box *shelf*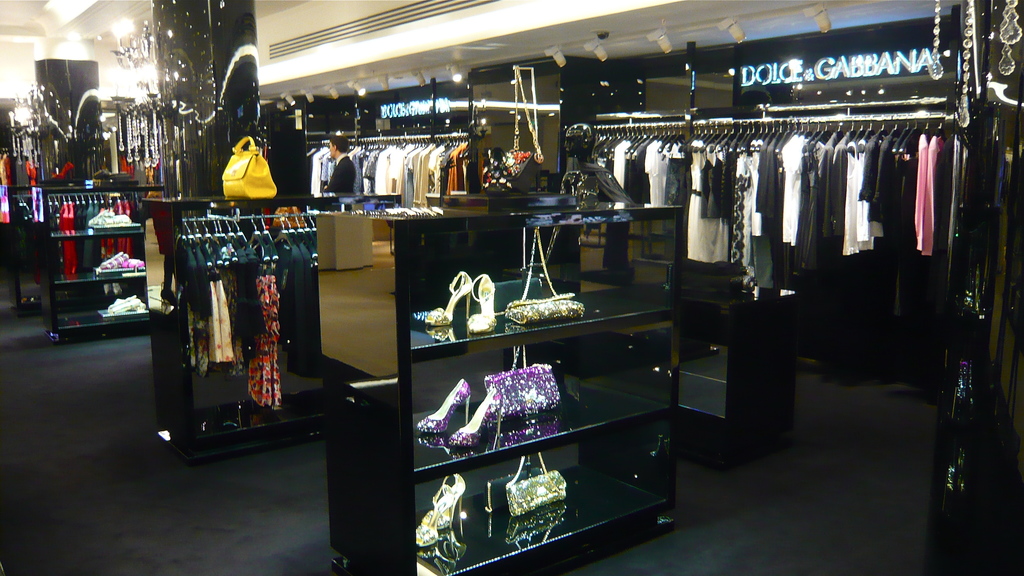
bbox=(362, 223, 694, 556)
